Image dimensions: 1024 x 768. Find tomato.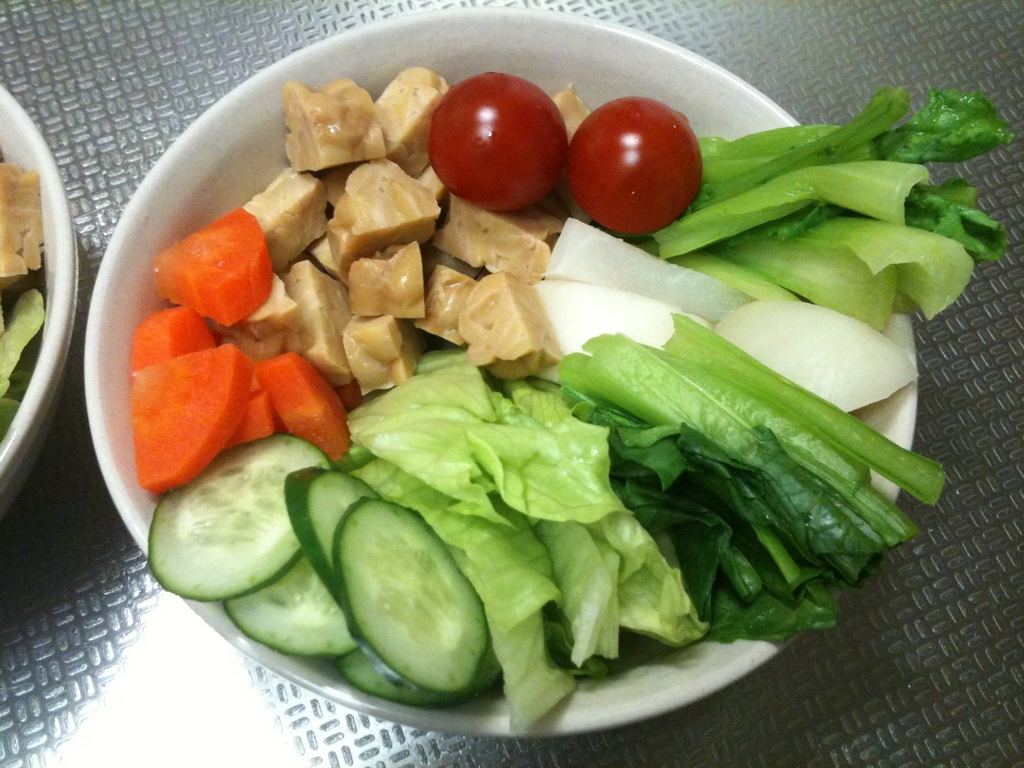
bbox(571, 90, 704, 232).
